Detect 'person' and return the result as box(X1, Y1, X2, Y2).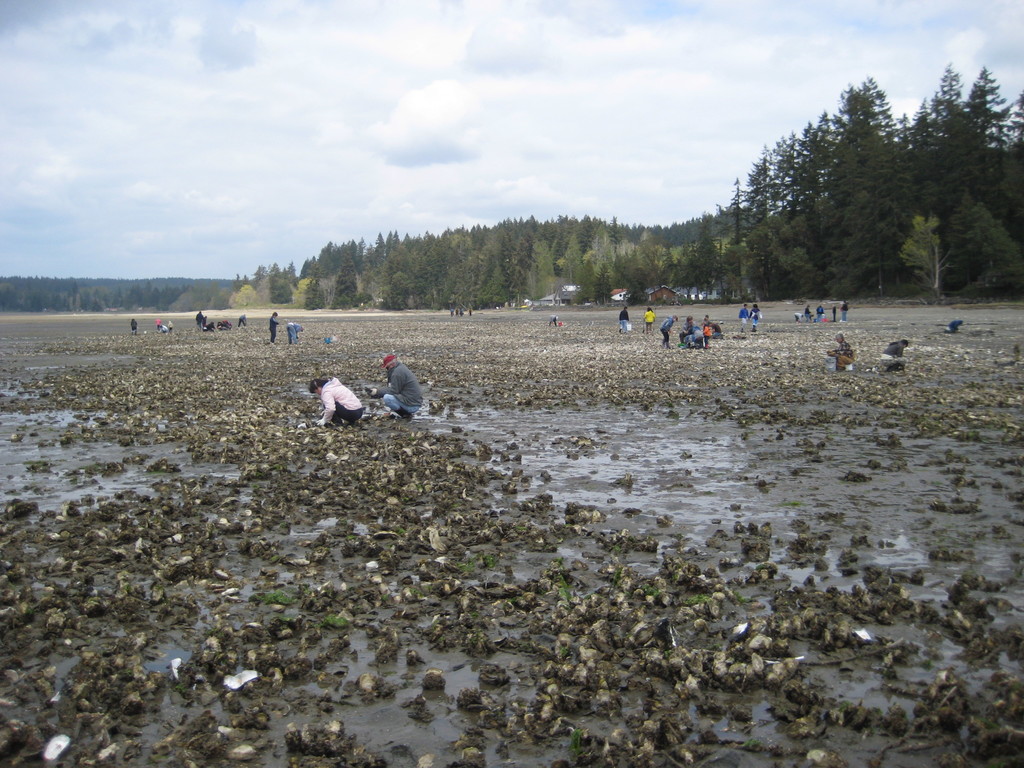
box(265, 308, 280, 346).
